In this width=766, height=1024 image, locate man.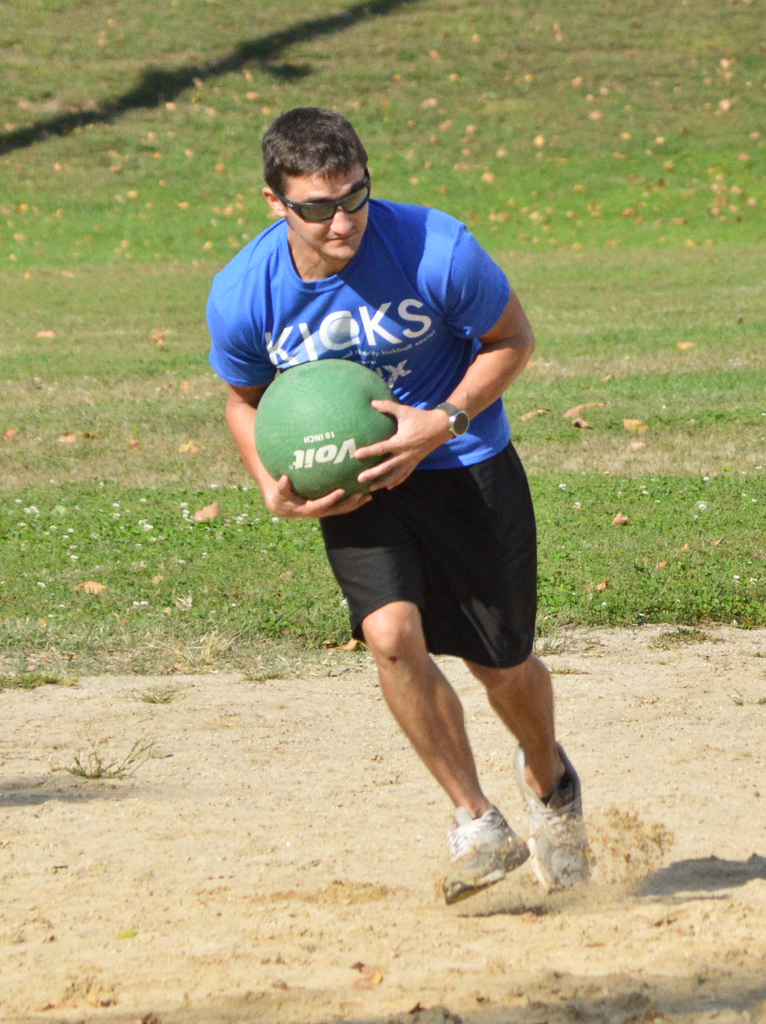
Bounding box: (x1=223, y1=122, x2=587, y2=847).
